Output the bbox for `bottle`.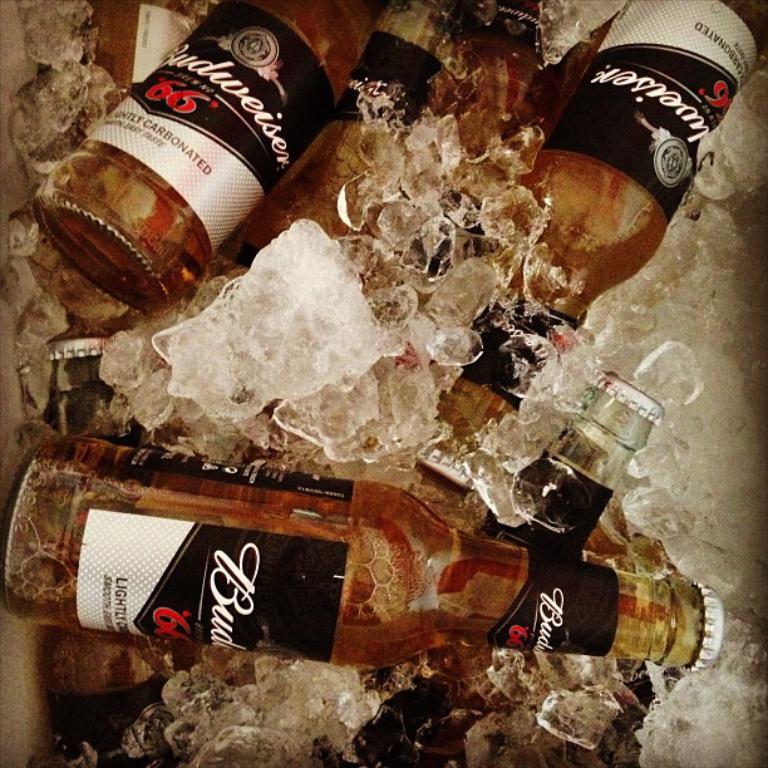
(28, 1, 380, 310).
